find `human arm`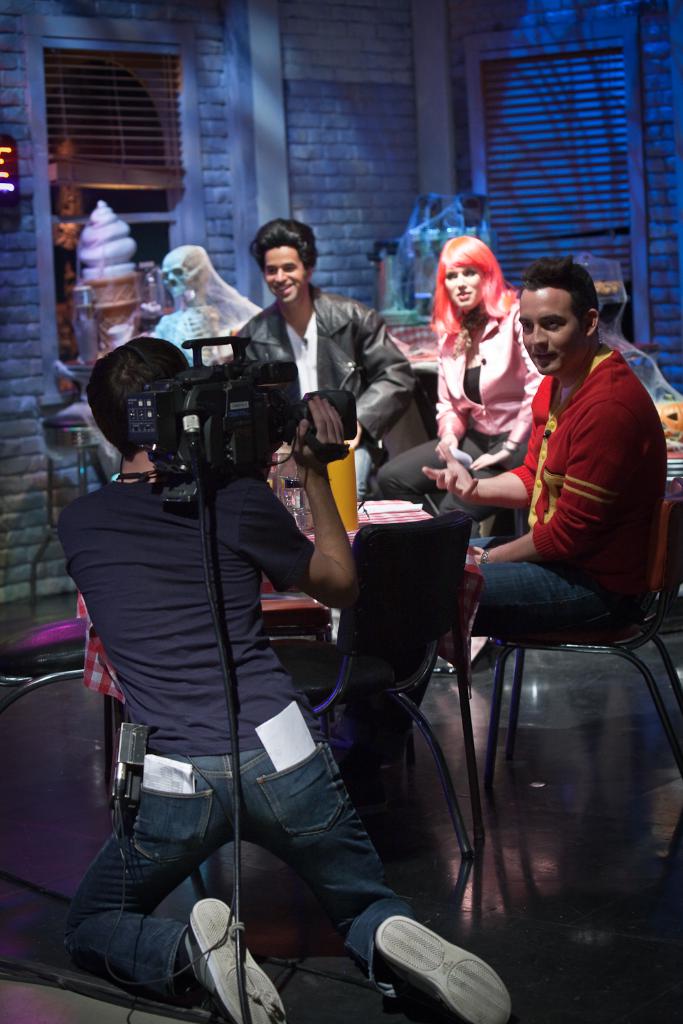
select_region(427, 343, 471, 459)
